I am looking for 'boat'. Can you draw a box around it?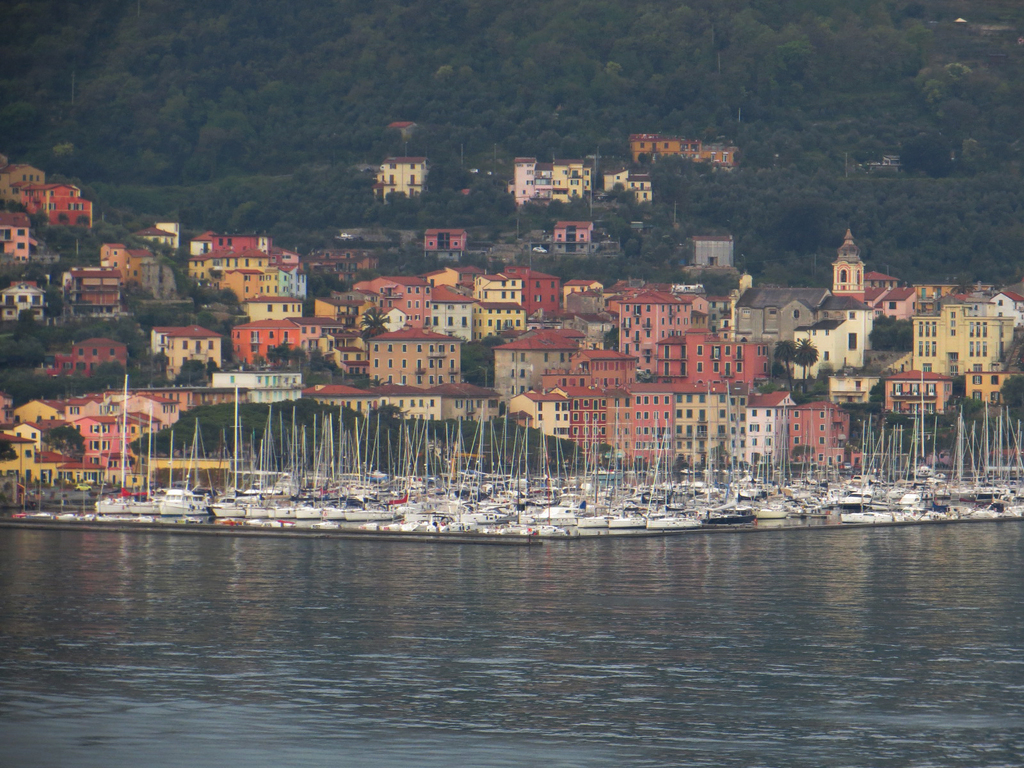
Sure, the bounding box is {"x1": 405, "y1": 420, "x2": 450, "y2": 522}.
